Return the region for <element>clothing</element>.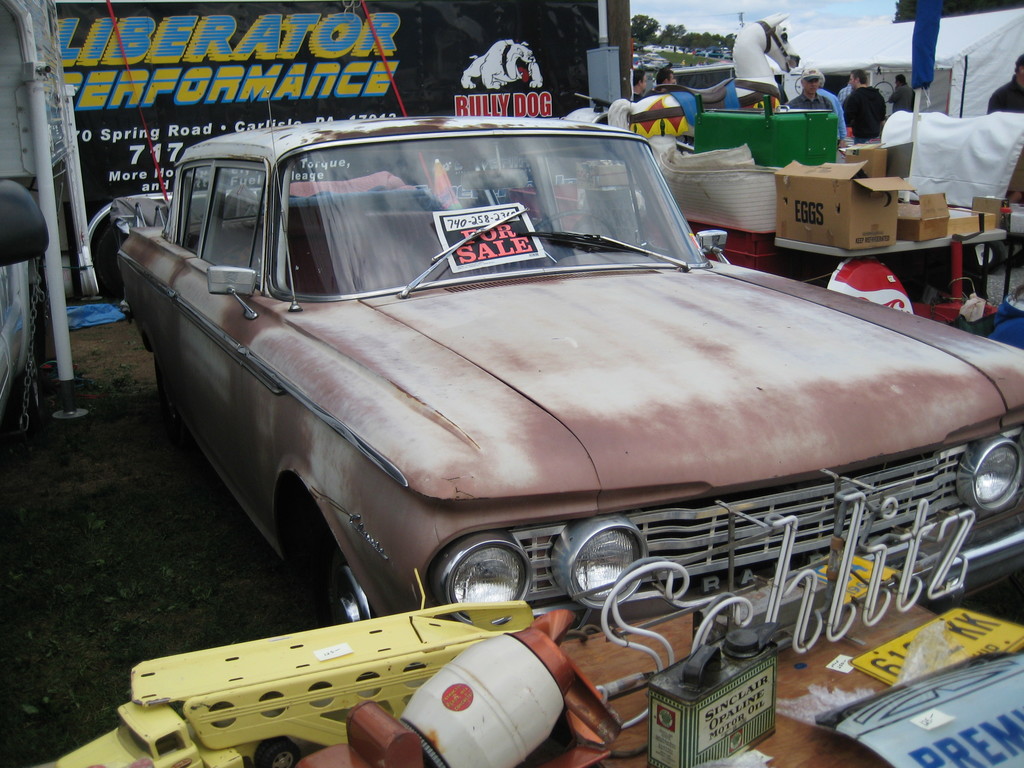
bbox(841, 86, 851, 97).
